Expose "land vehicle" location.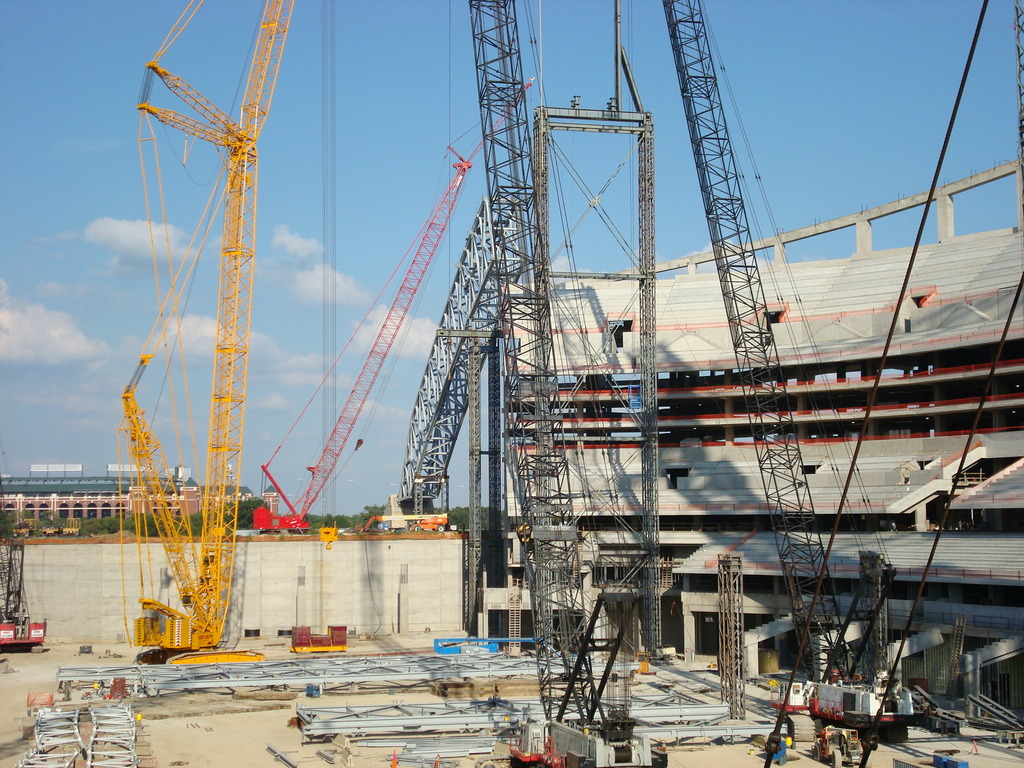
Exposed at (472, 1, 670, 767).
